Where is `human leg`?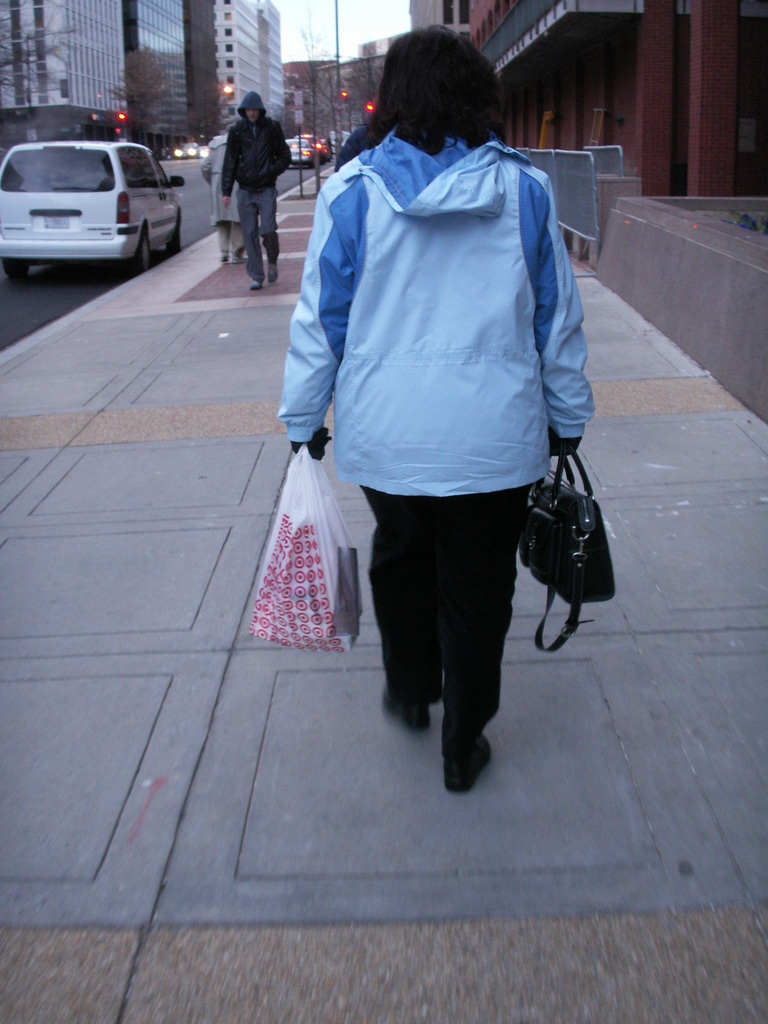
bbox(435, 472, 529, 788).
